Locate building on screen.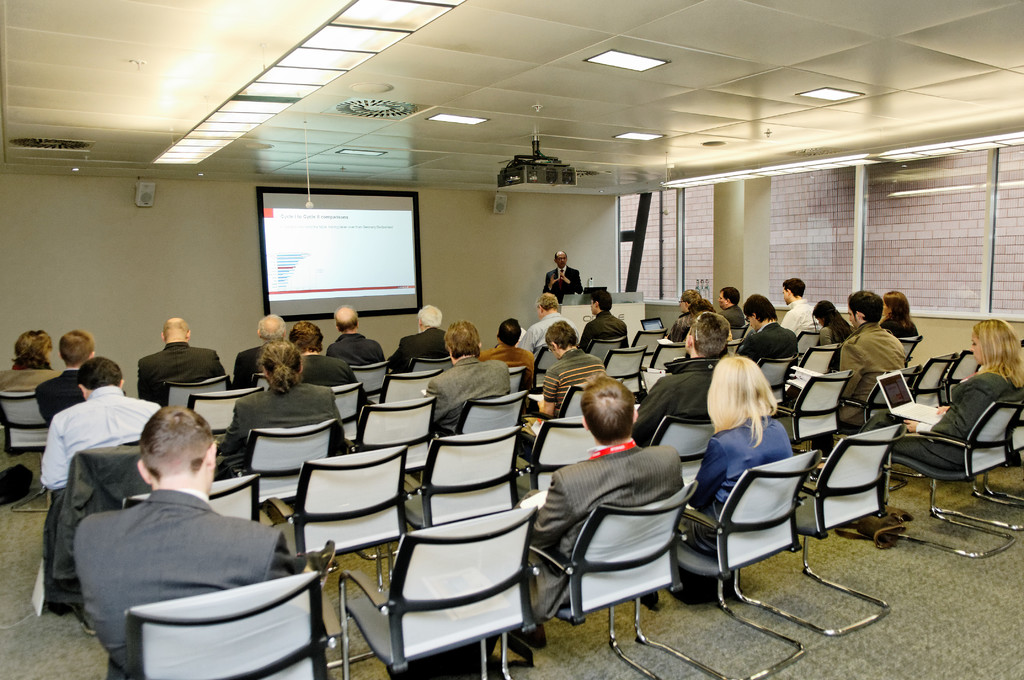
On screen at <bbox>0, 0, 1023, 679</bbox>.
